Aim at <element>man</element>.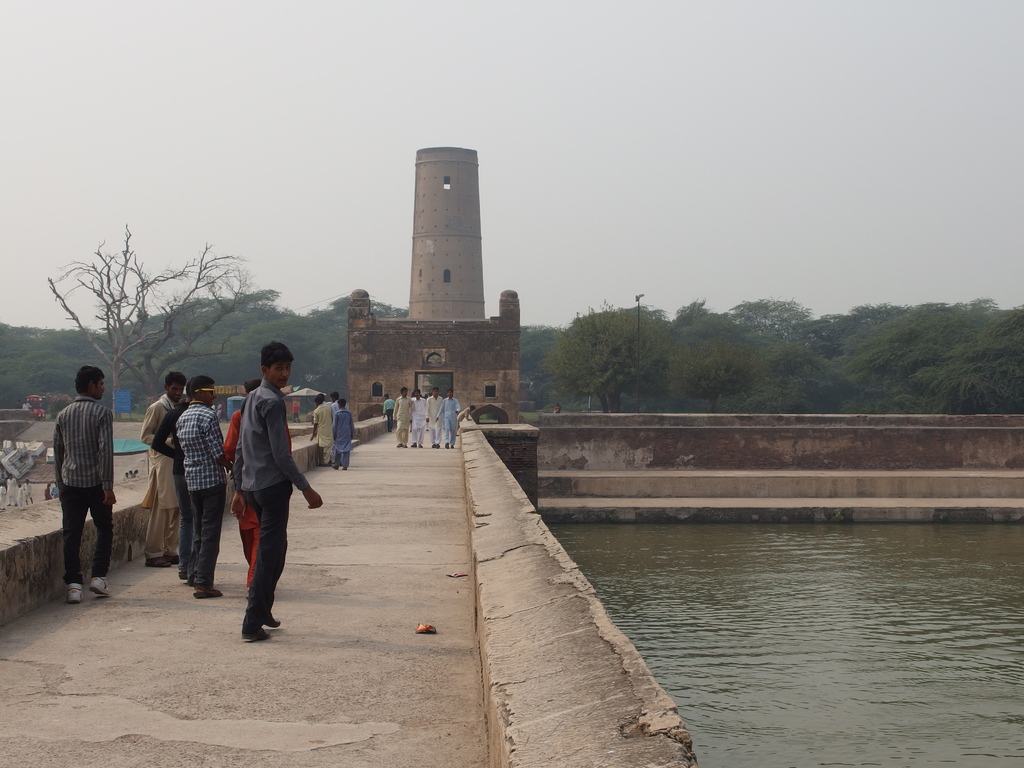
Aimed at [left=7, top=468, right=15, bottom=506].
